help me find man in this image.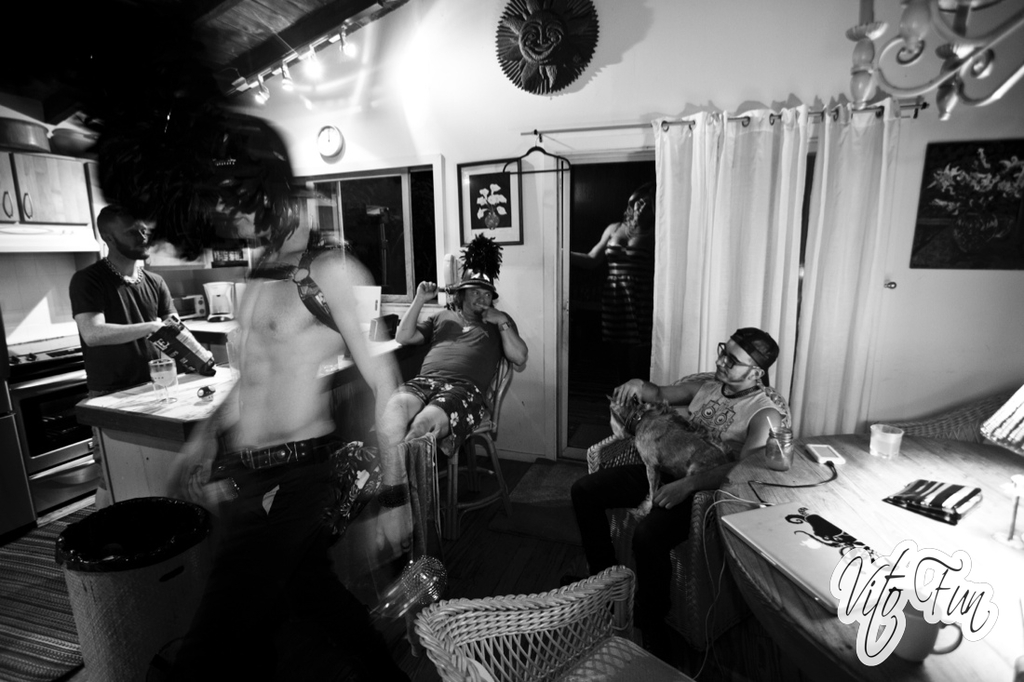
Found it: x1=570 y1=324 x2=783 y2=568.
